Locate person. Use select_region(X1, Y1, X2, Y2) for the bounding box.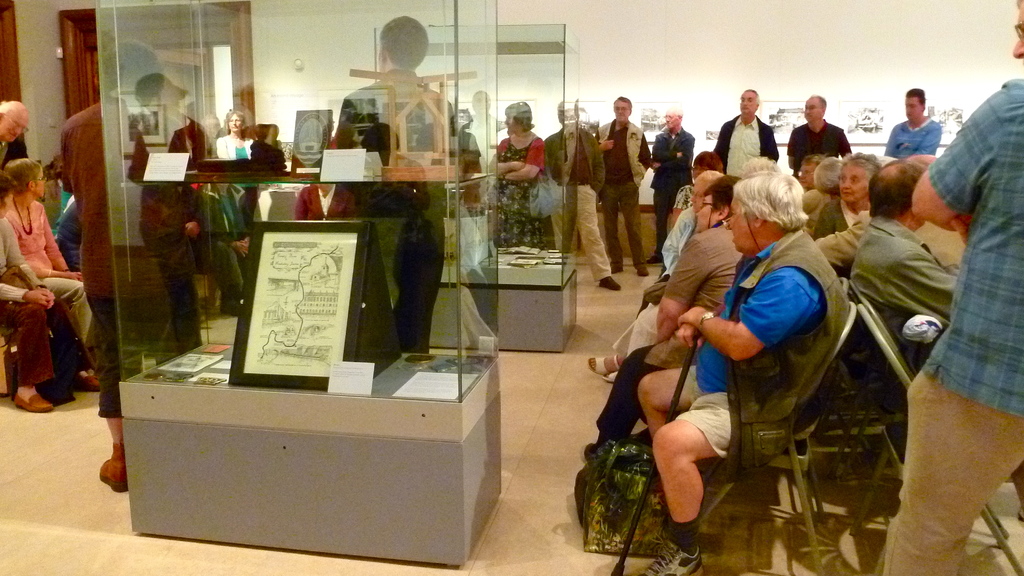
select_region(885, 90, 941, 154).
